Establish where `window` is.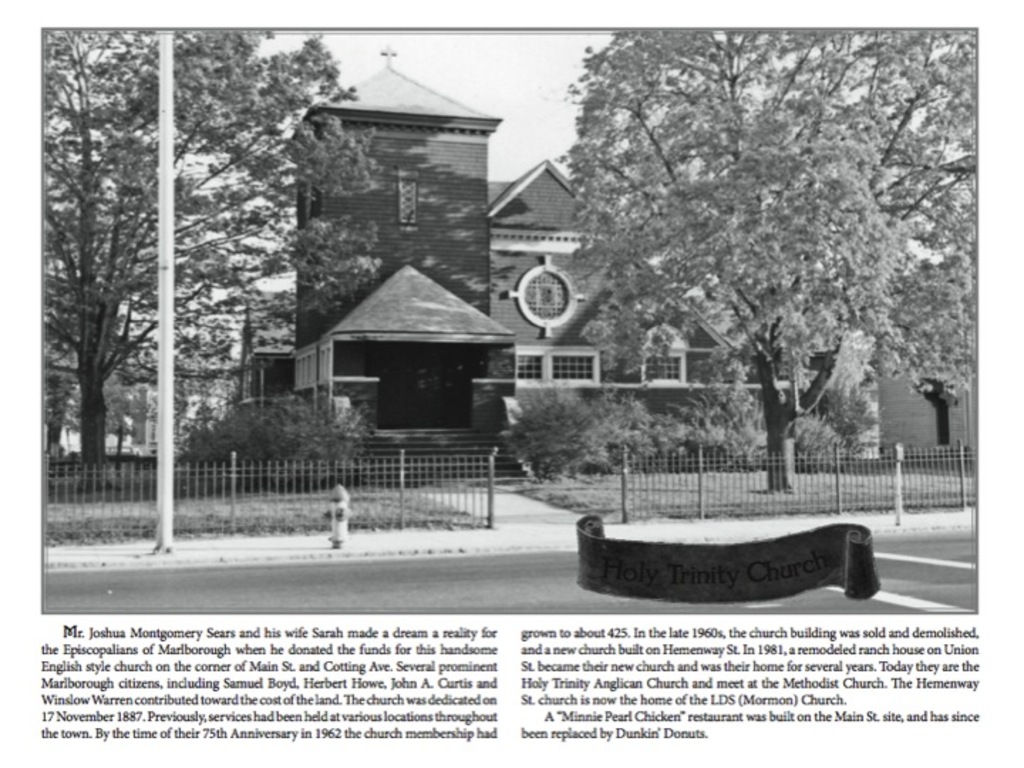
Established at region(640, 357, 684, 381).
